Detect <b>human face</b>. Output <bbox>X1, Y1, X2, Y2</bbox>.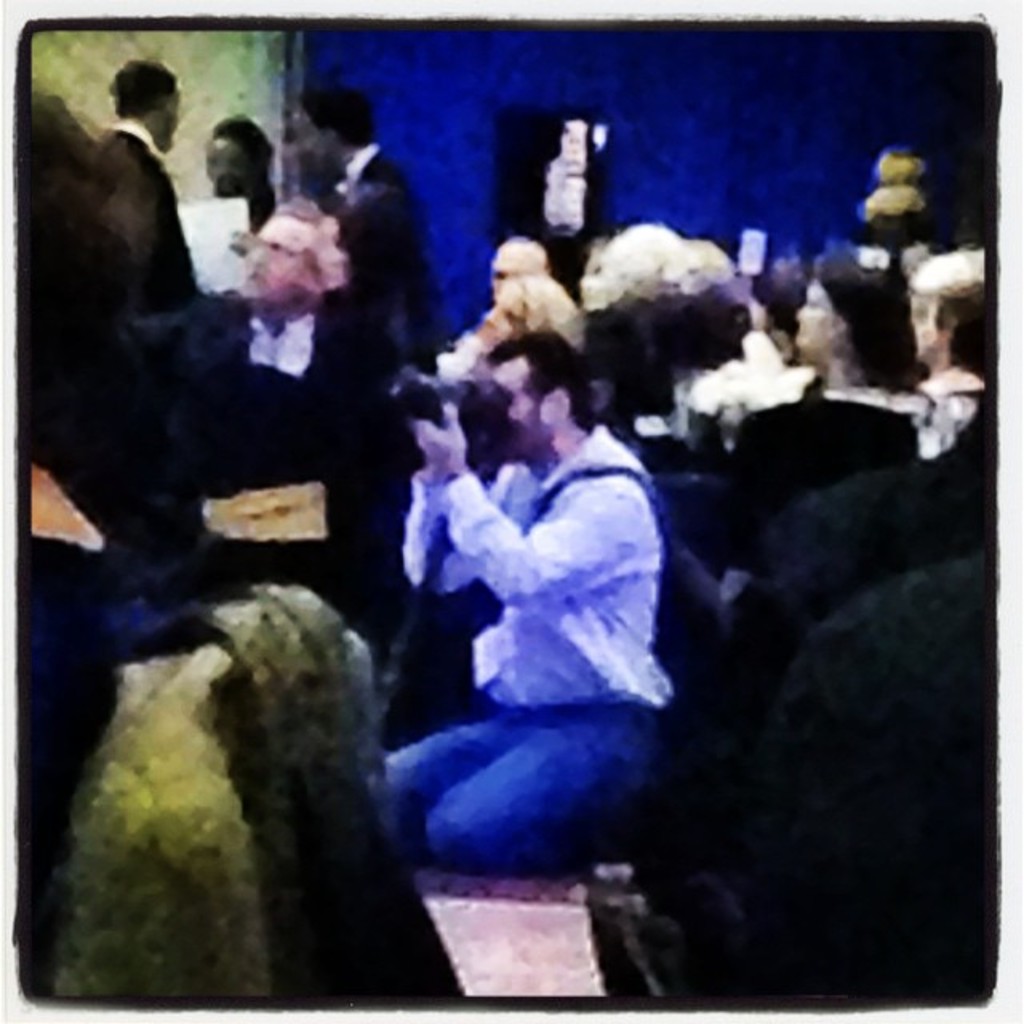
<bbox>498, 250, 528, 282</bbox>.
